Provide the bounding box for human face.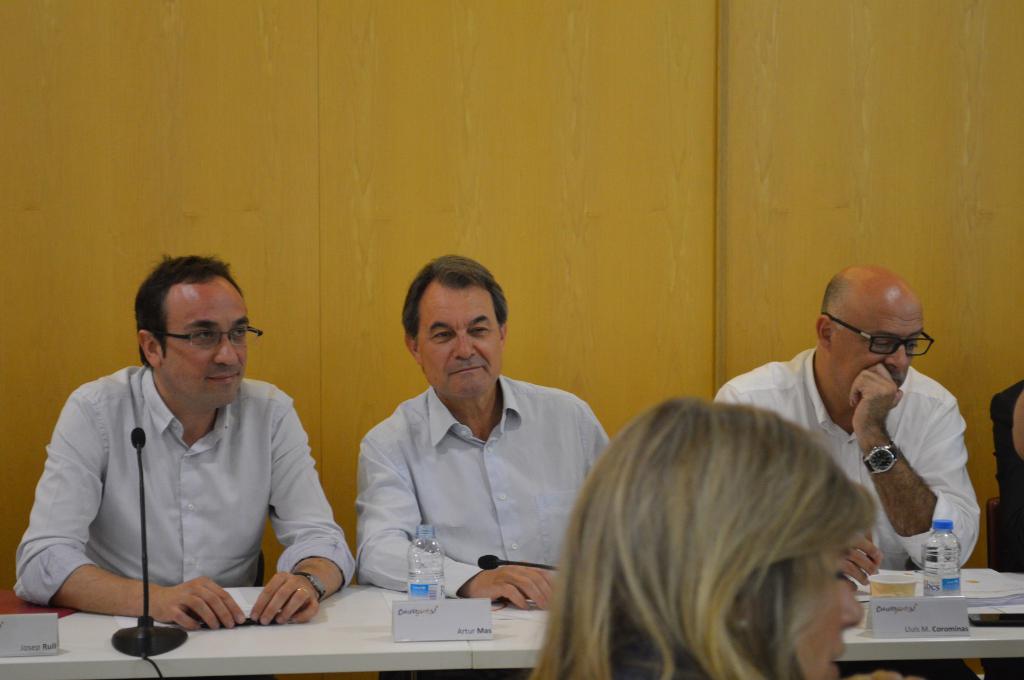
{"left": 829, "top": 302, "right": 926, "bottom": 413}.
